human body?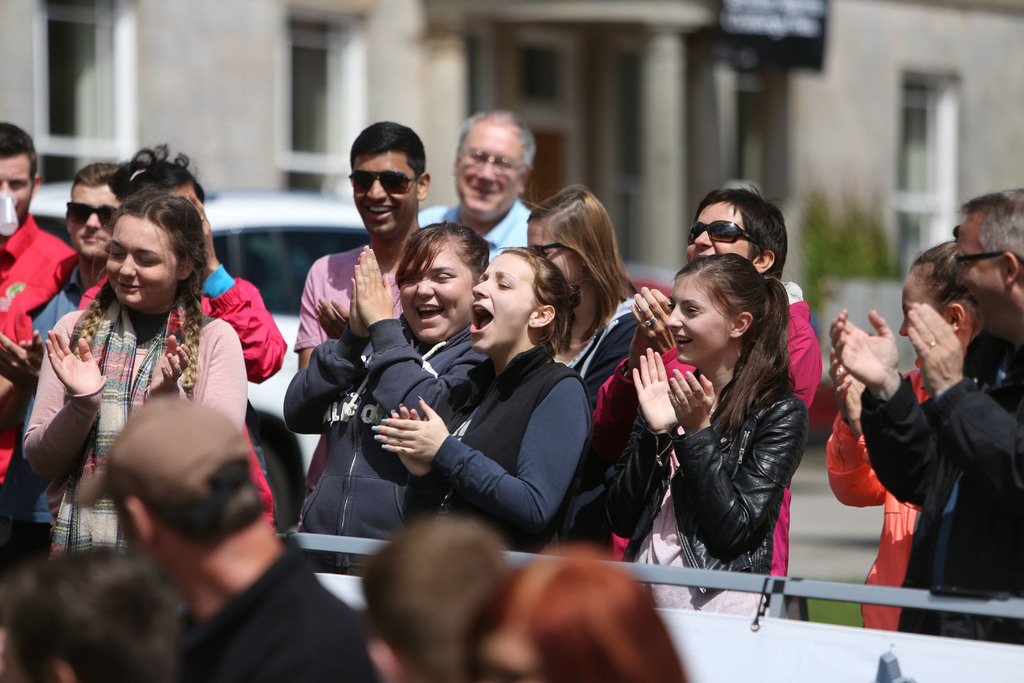
BBox(163, 146, 291, 519)
